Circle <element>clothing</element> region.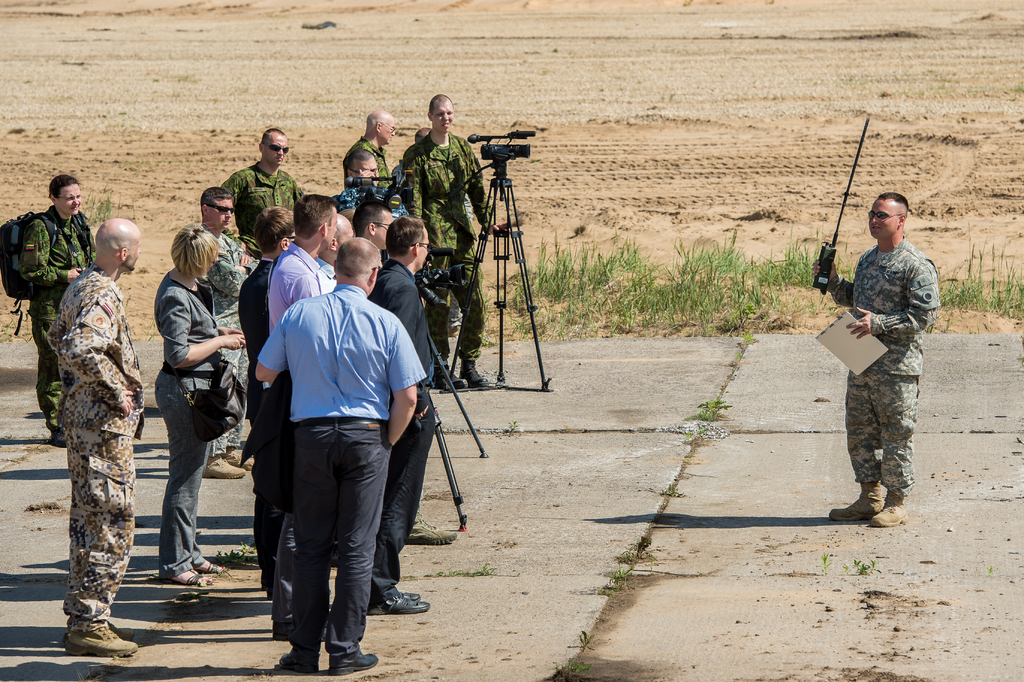
Region: BBox(19, 211, 79, 286).
